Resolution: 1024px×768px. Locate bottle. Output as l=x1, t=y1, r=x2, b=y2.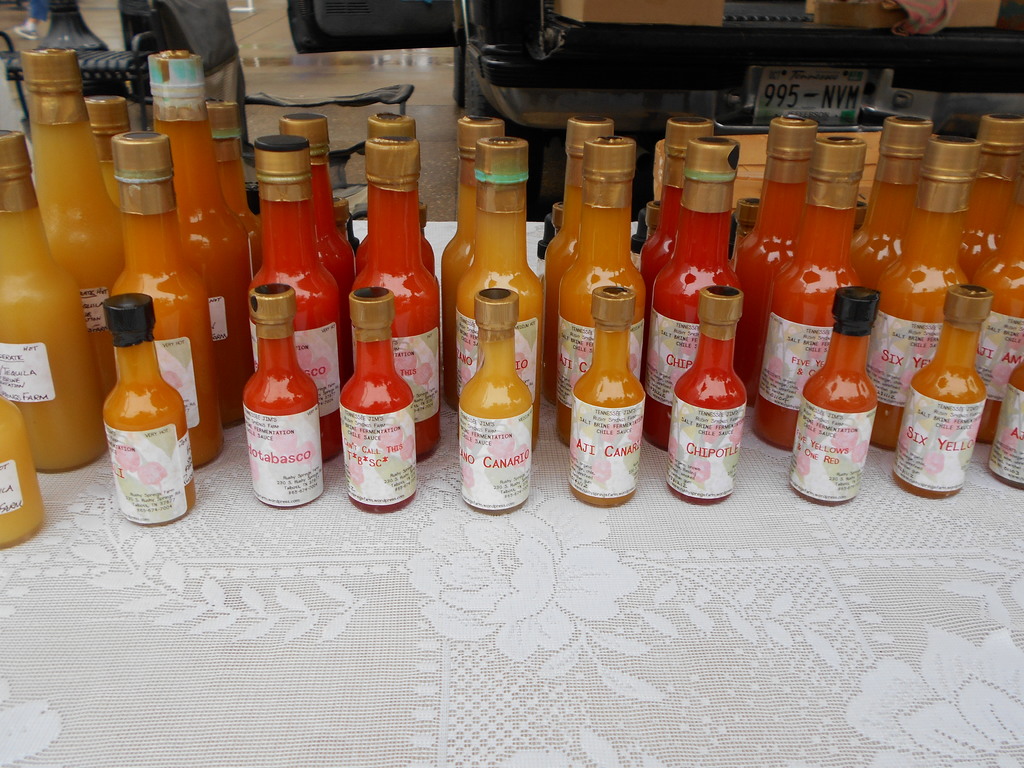
l=454, t=280, r=532, b=514.
